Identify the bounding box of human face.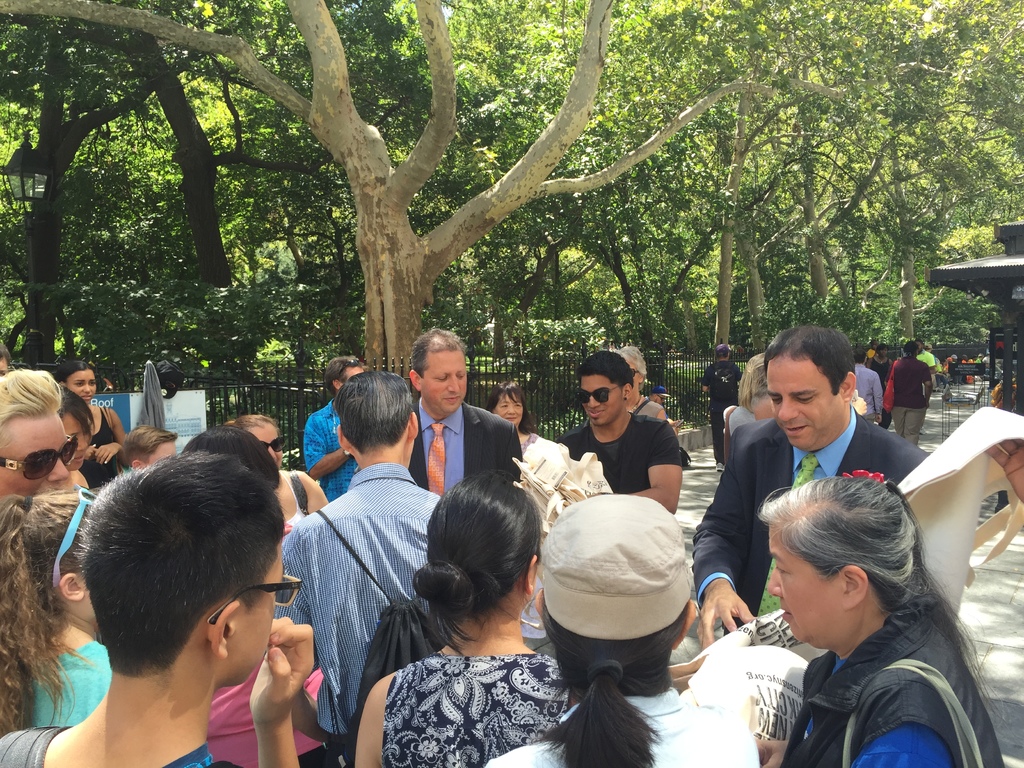
[63, 368, 97, 404].
